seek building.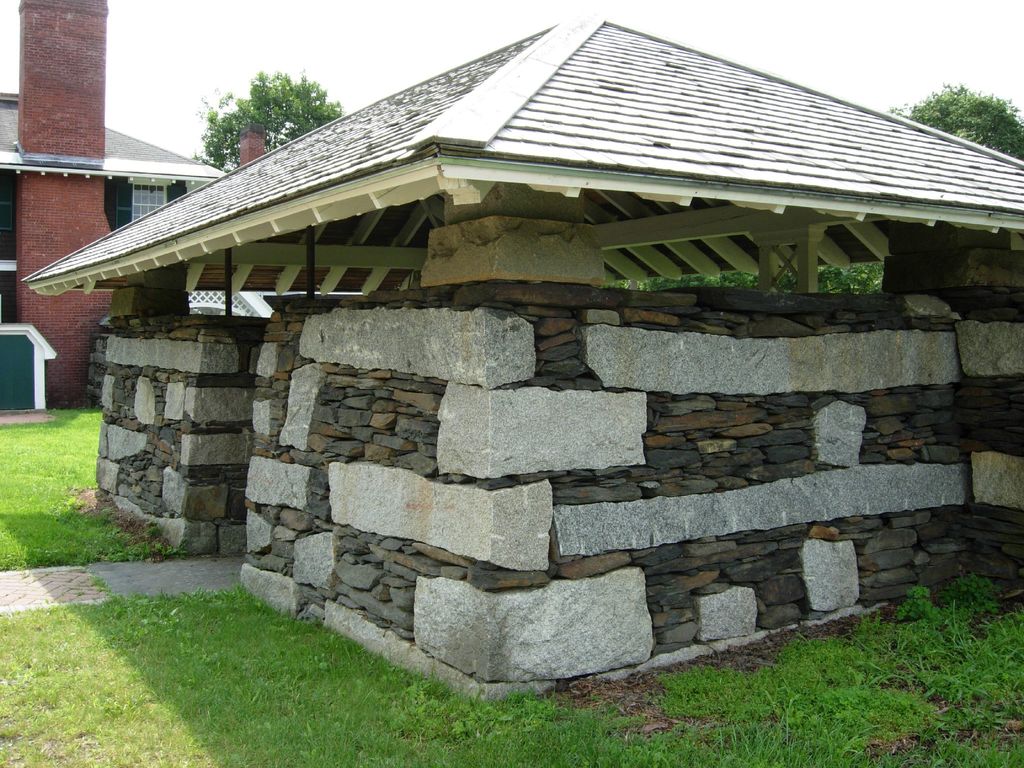
crop(0, 0, 267, 410).
